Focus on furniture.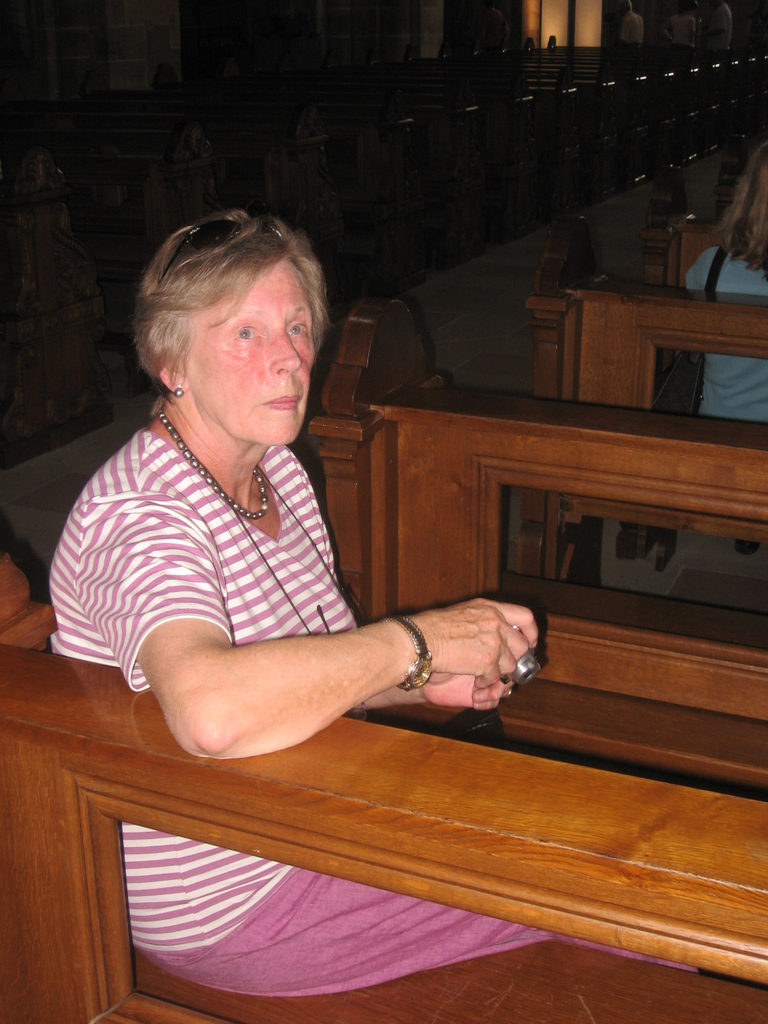
Focused at x1=615 y1=196 x2=723 y2=565.
